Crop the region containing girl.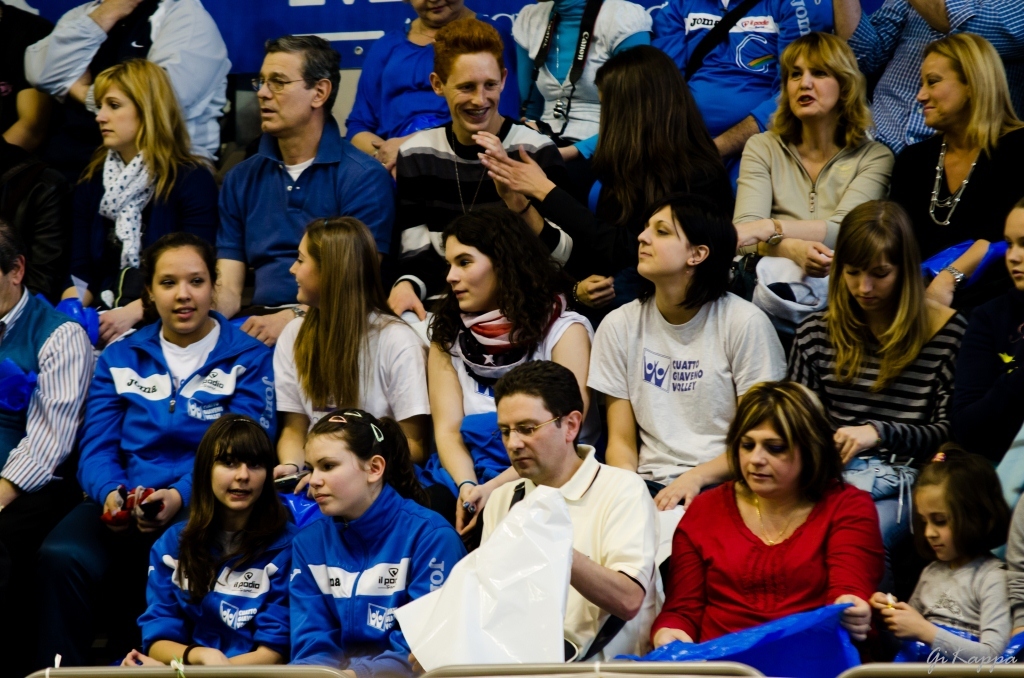
Crop region: detection(272, 213, 432, 518).
